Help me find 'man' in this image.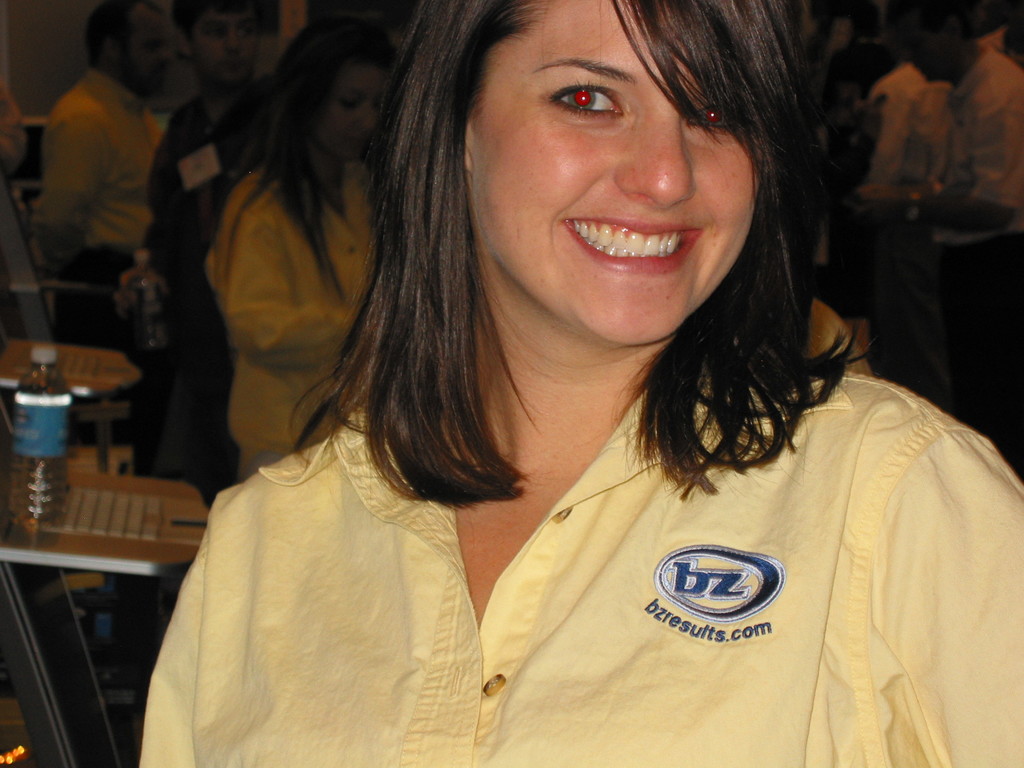
Found it: bbox(34, 2, 188, 353).
